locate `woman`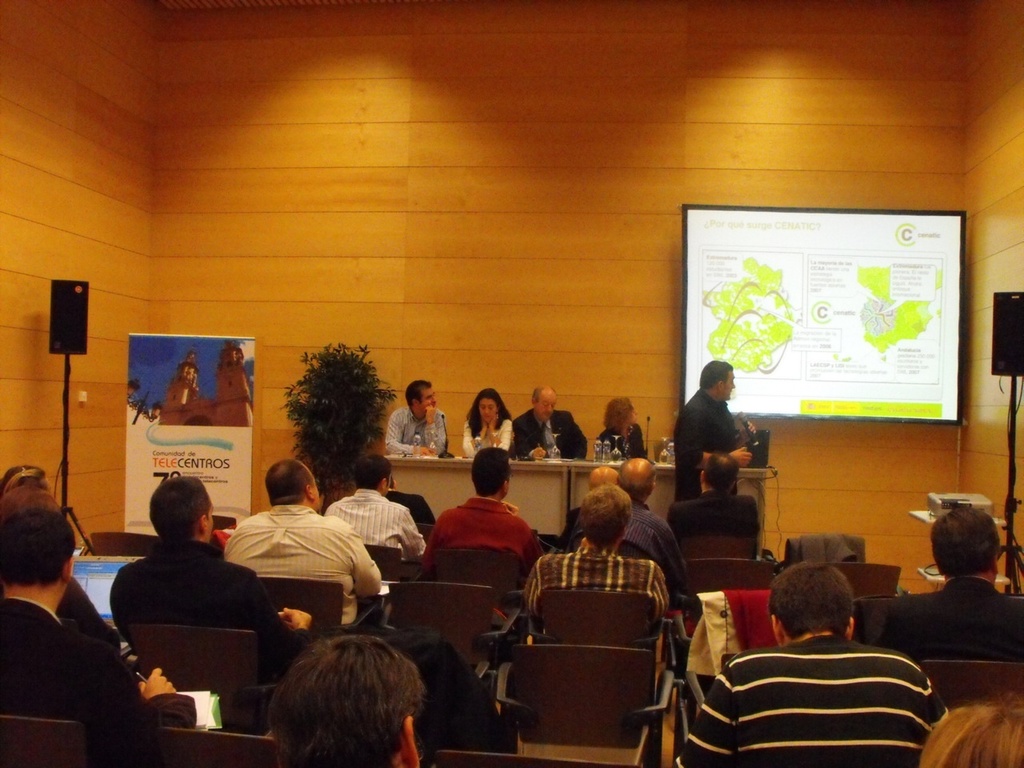
[461, 387, 514, 454]
